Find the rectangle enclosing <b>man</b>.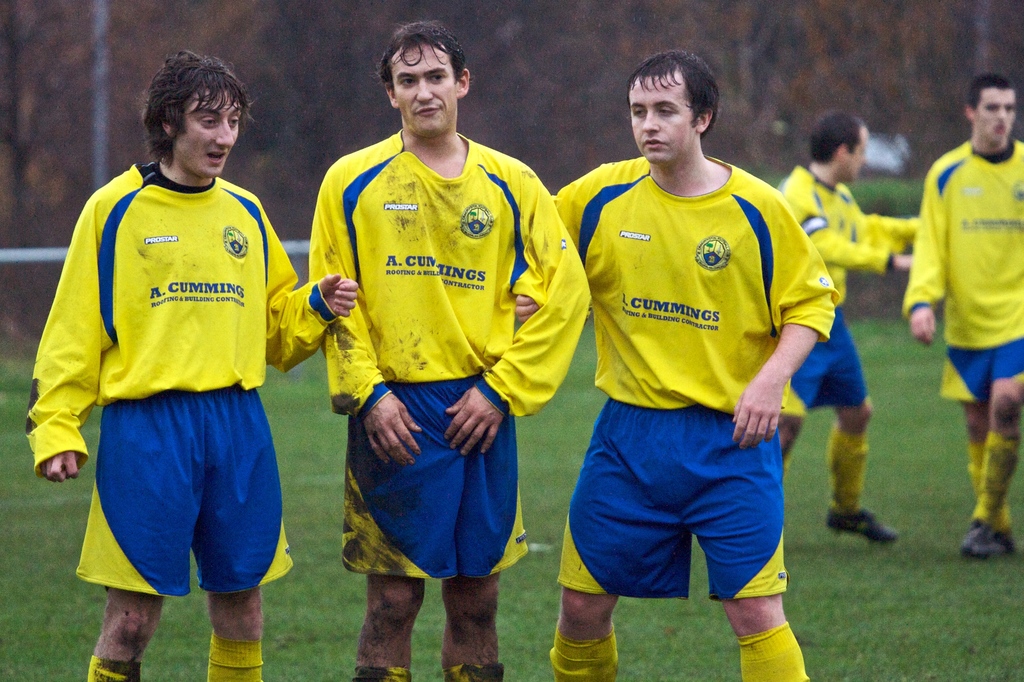
(553, 61, 847, 653).
